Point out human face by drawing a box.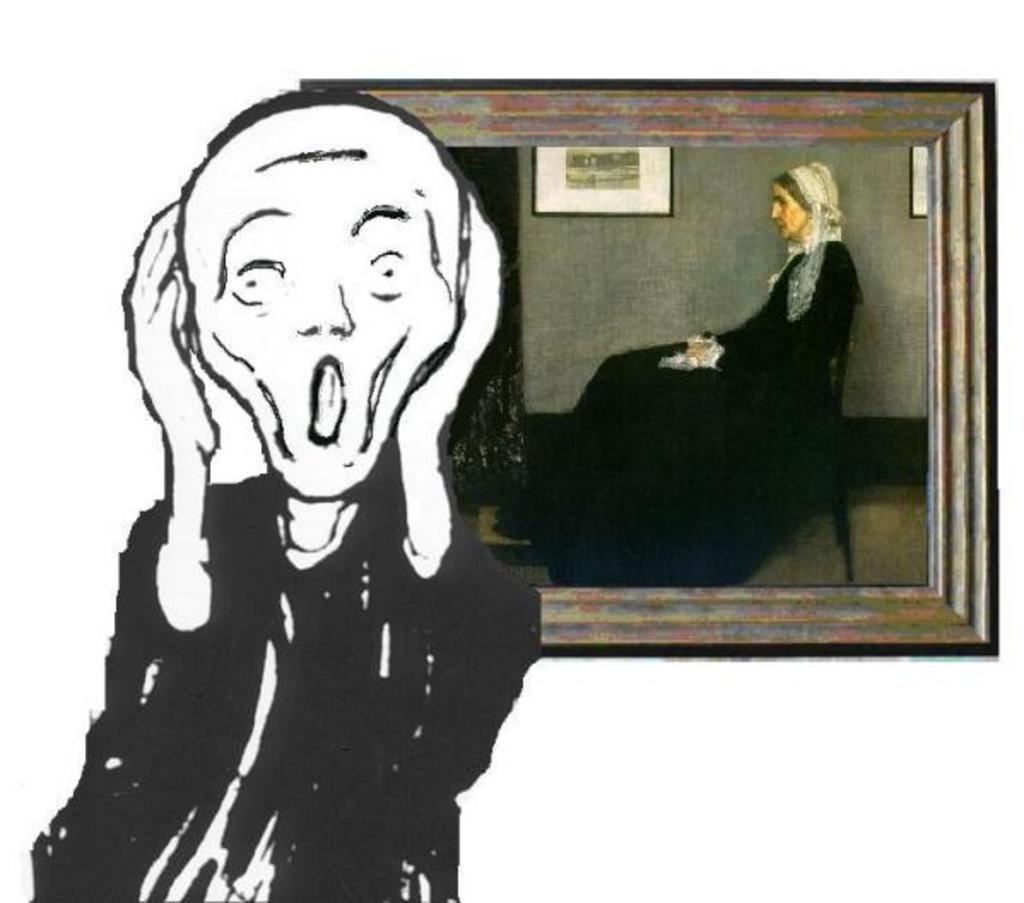
rect(771, 183, 807, 231).
